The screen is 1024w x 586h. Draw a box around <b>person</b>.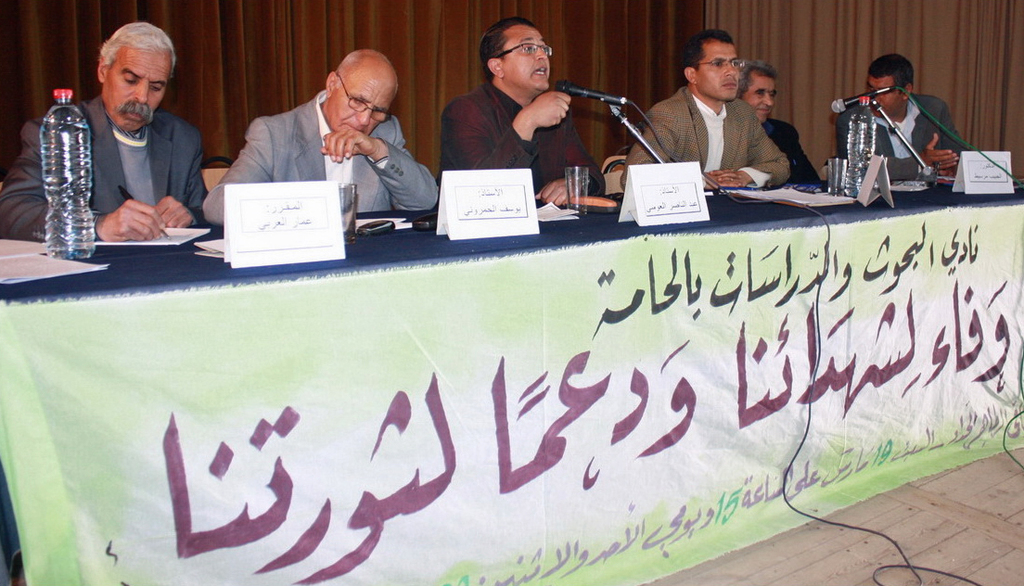
Rect(439, 15, 606, 208).
